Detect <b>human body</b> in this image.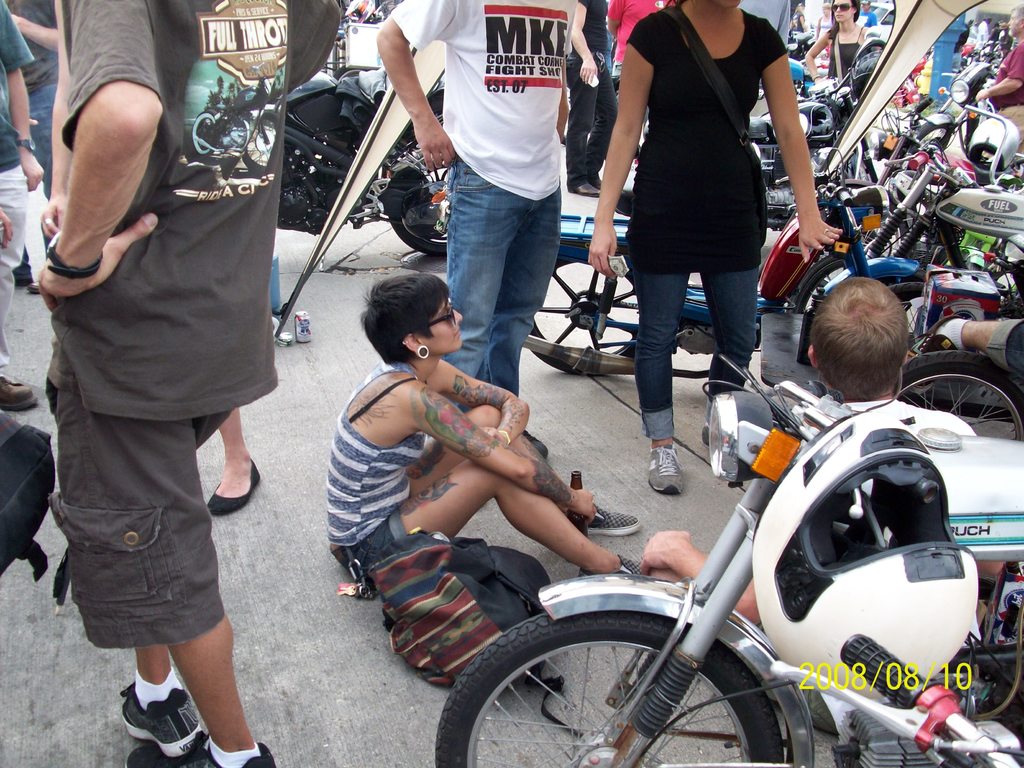
Detection: 806 1 861 82.
